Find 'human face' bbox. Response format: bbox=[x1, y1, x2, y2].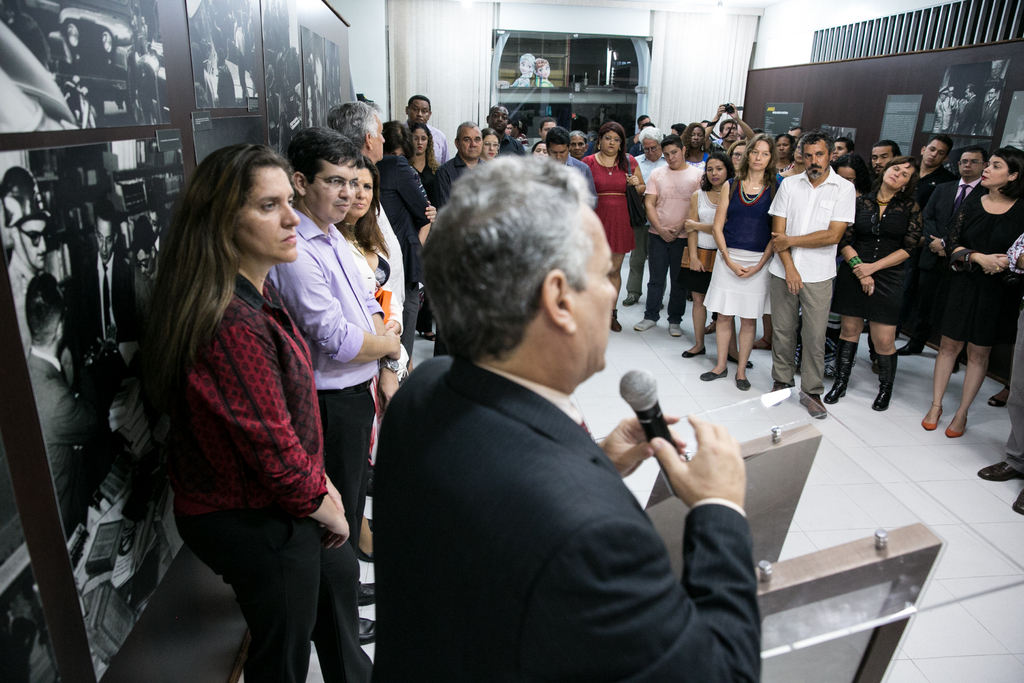
bbox=[492, 108, 506, 129].
